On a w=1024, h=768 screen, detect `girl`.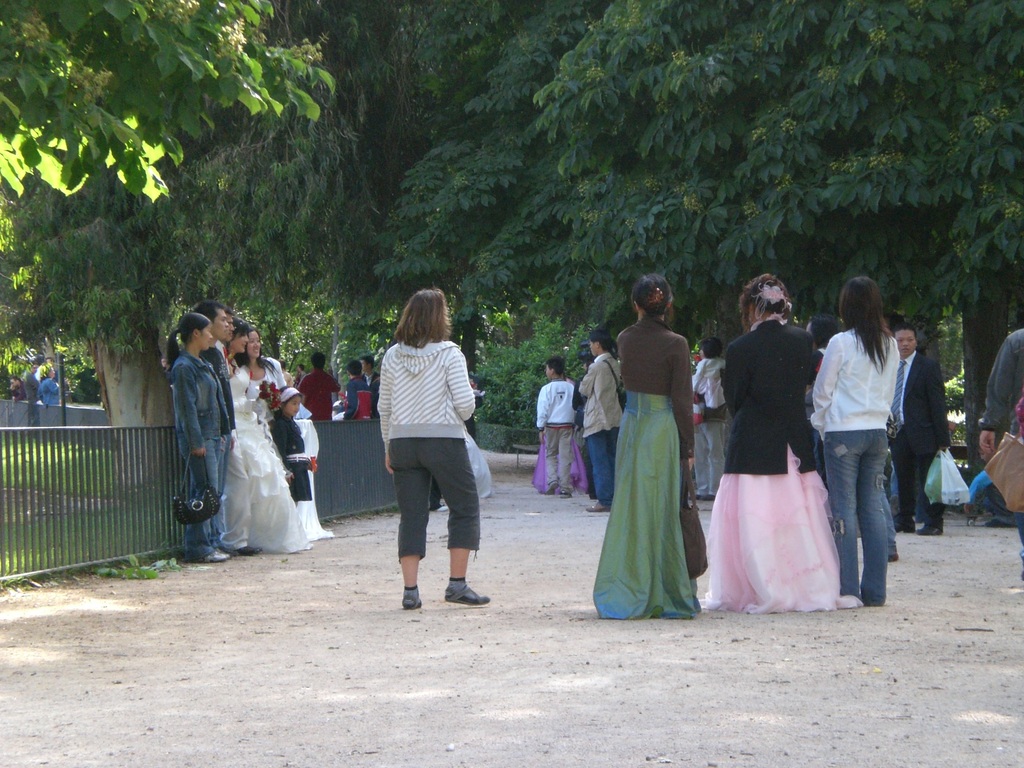
pyautogui.locateOnScreen(591, 271, 712, 620).
